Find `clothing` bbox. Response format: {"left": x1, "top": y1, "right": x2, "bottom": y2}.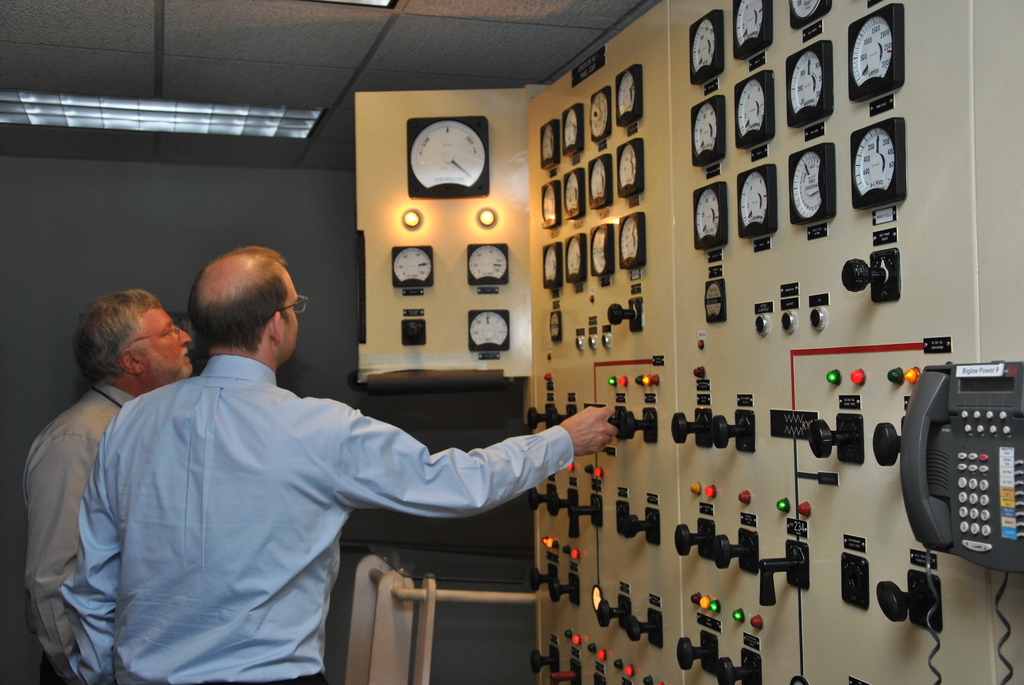
{"left": 24, "top": 380, "right": 136, "bottom": 684}.
